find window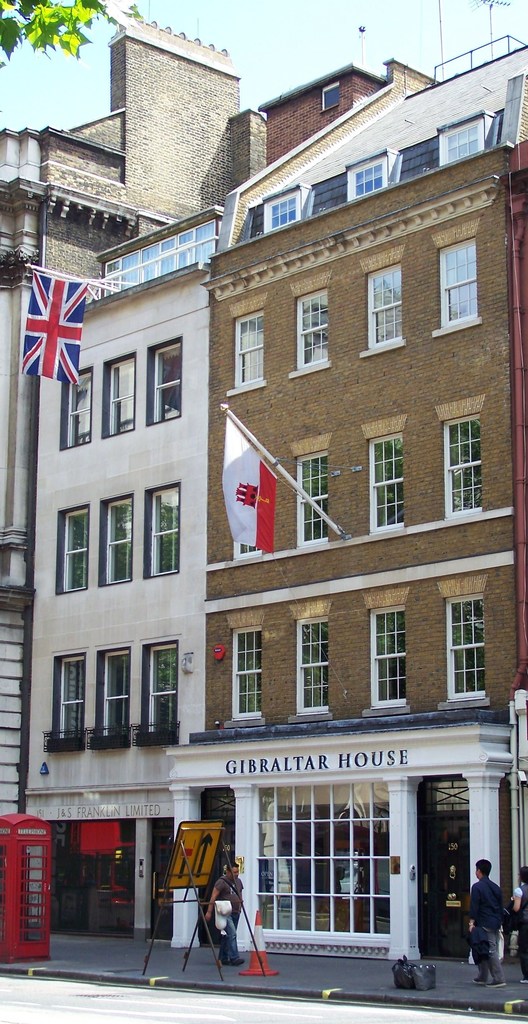
292,287,333,375
